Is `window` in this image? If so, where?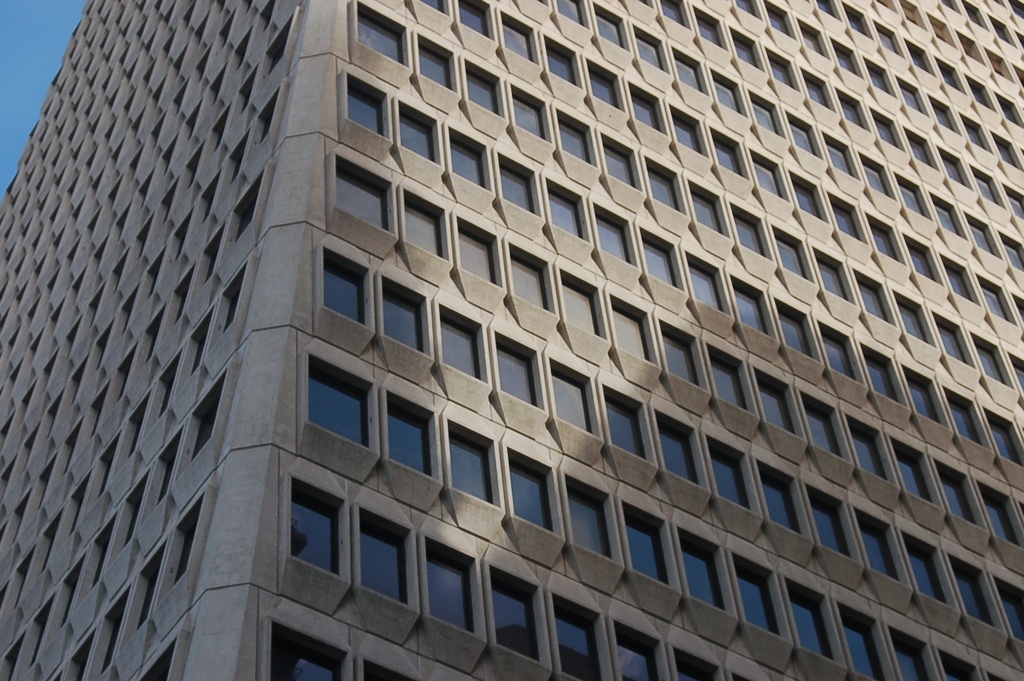
Yes, at BBox(852, 424, 884, 479).
